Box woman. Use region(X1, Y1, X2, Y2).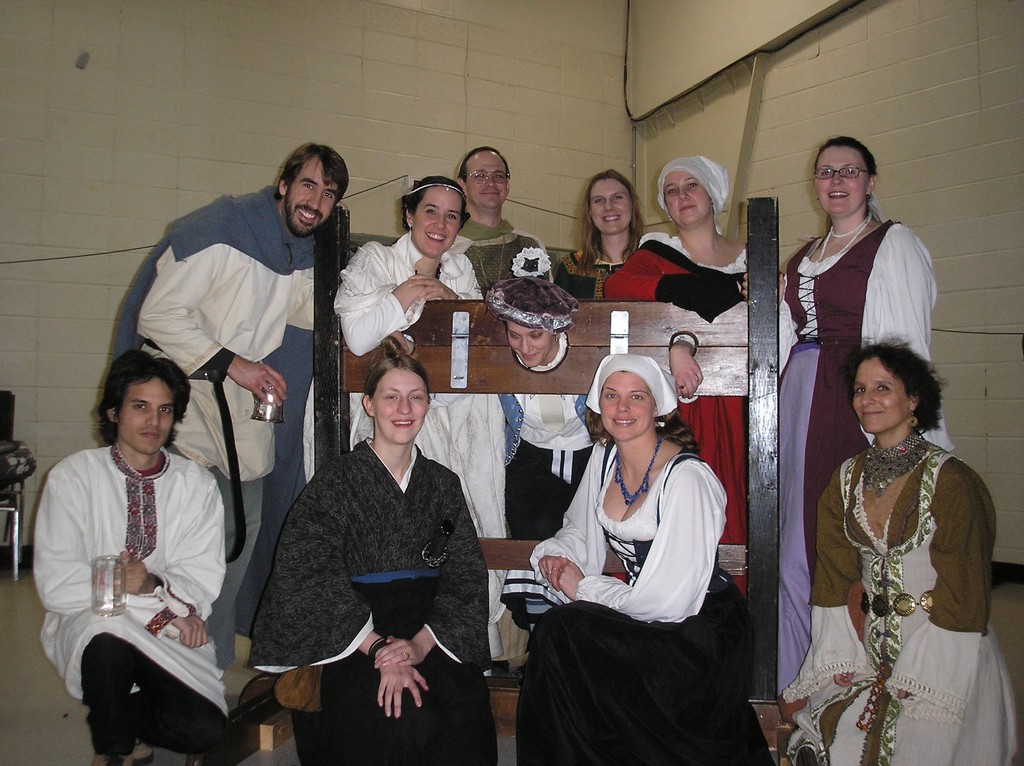
region(510, 343, 783, 765).
